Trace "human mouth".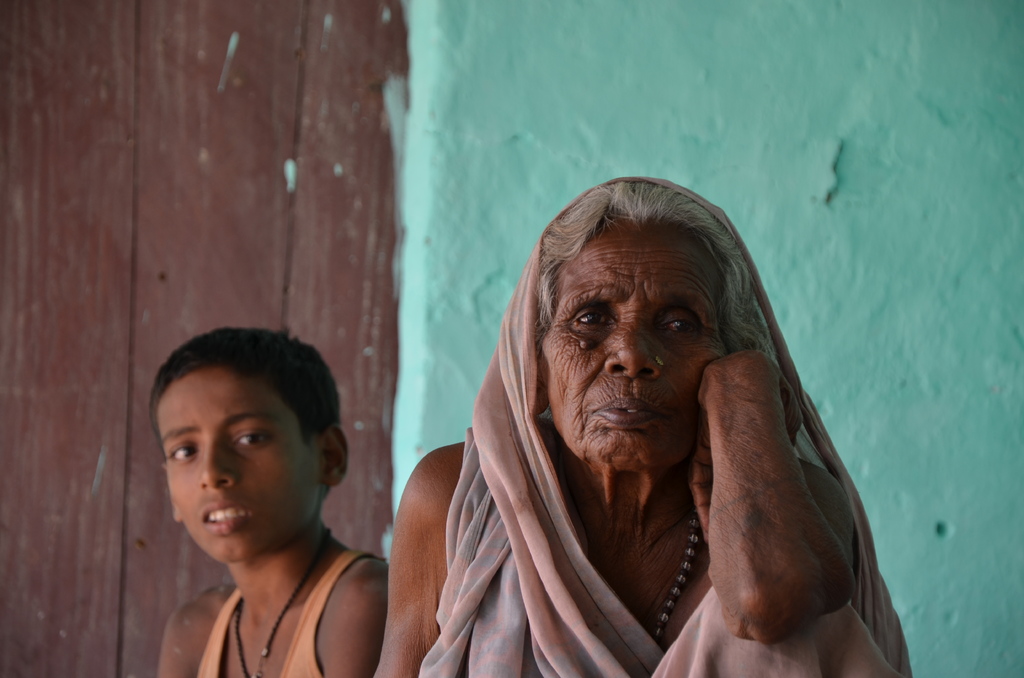
Traced to 202, 499, 253, 533.
